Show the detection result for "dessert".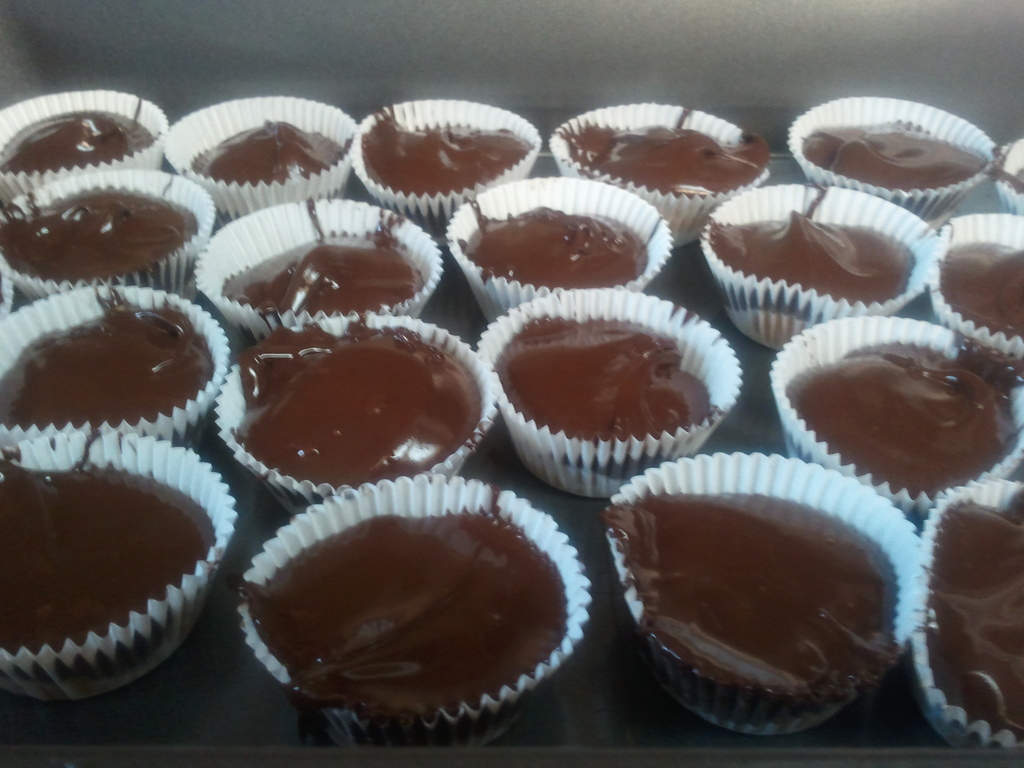
detection(5, 284, 209, 433).
